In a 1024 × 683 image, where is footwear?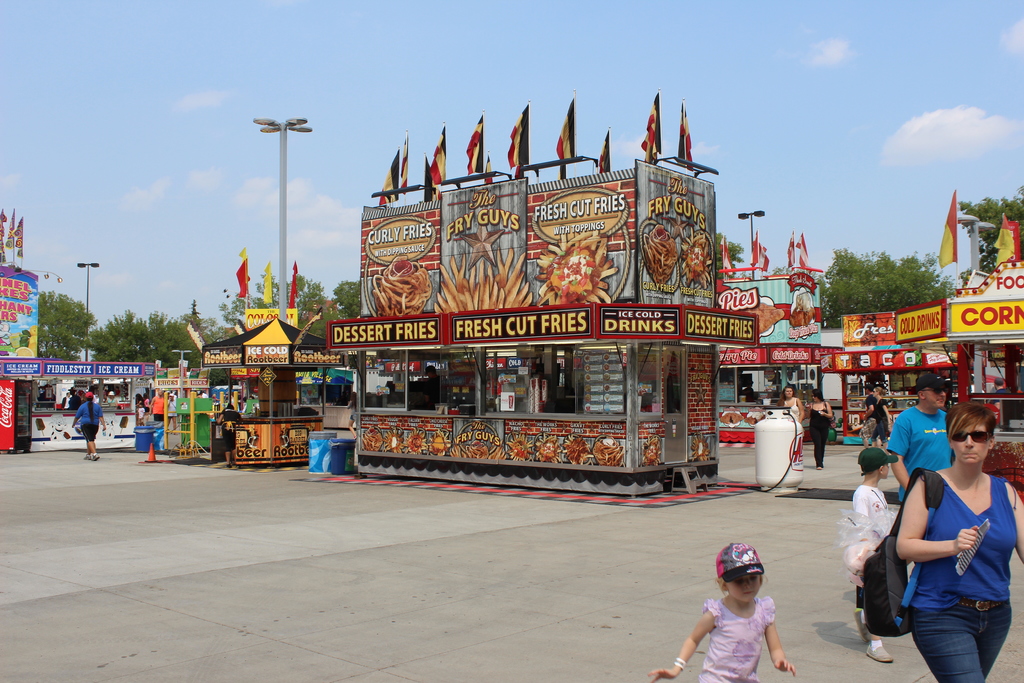
[852,609,871,645].
